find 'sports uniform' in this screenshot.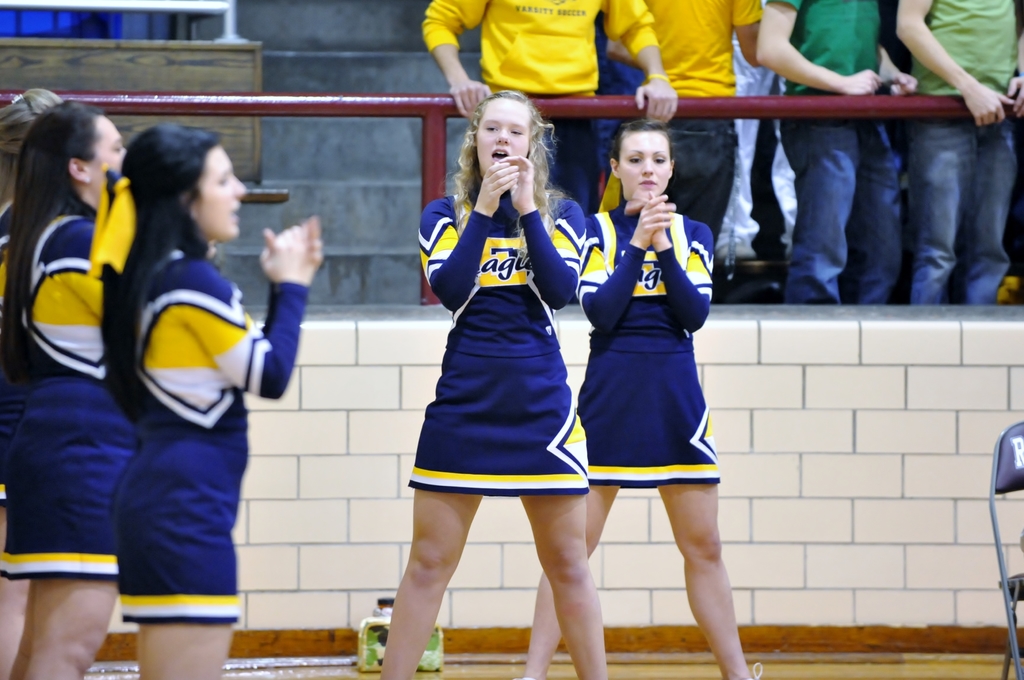
The bounding box for 'sports uniform' is rect(569, 186, 735, 555).
